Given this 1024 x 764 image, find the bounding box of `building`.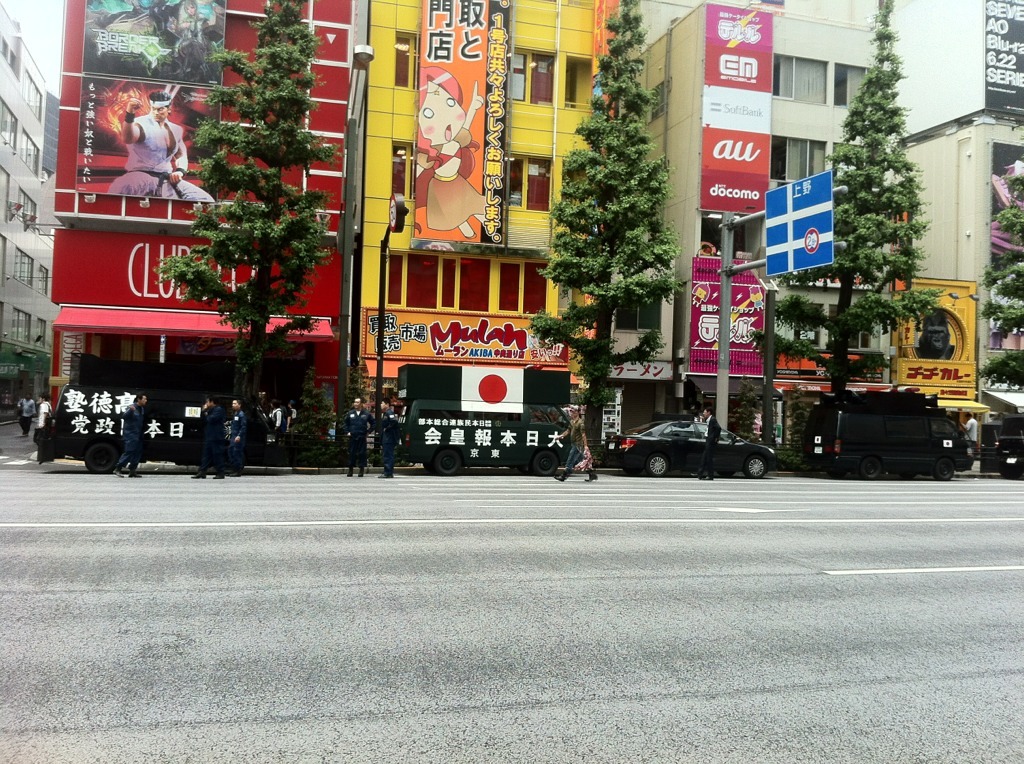
l=894, t=101, r=1023, b=456.
